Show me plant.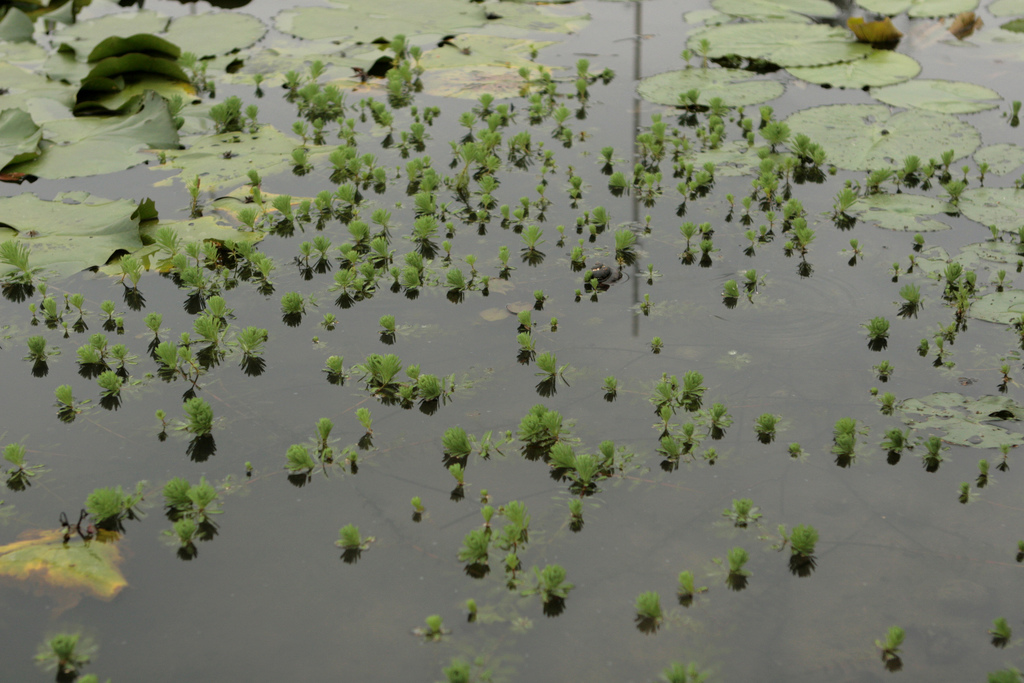
plant is here: <bbox>604, 367, 618, 399</bbox>.
